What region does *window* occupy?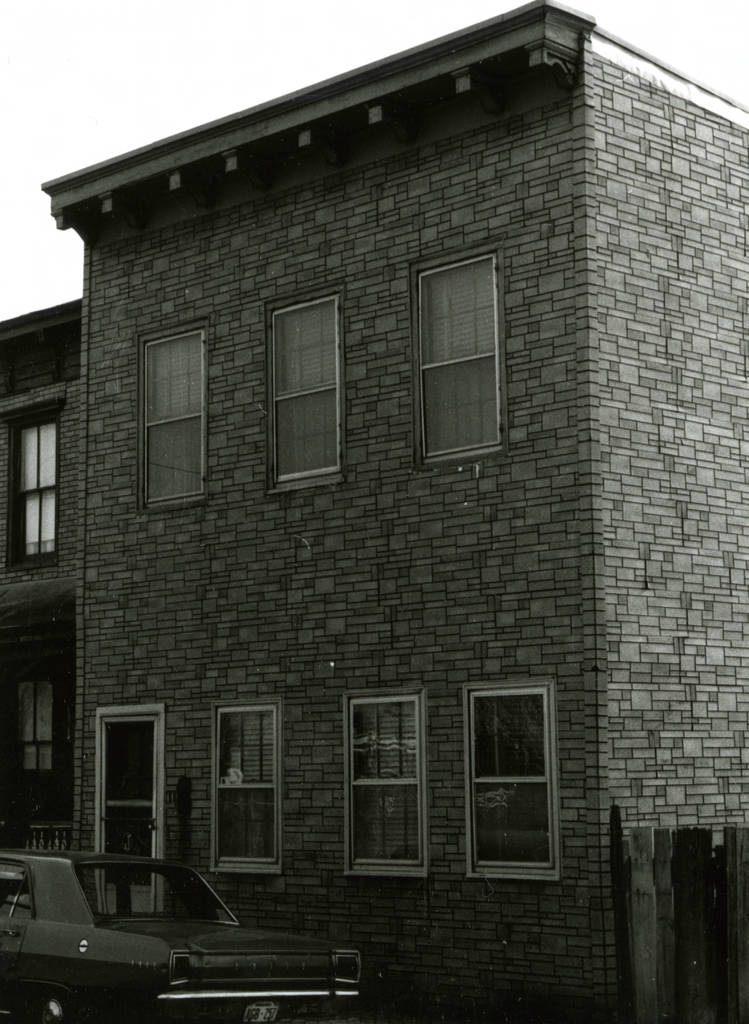
(270,297,345,476).
